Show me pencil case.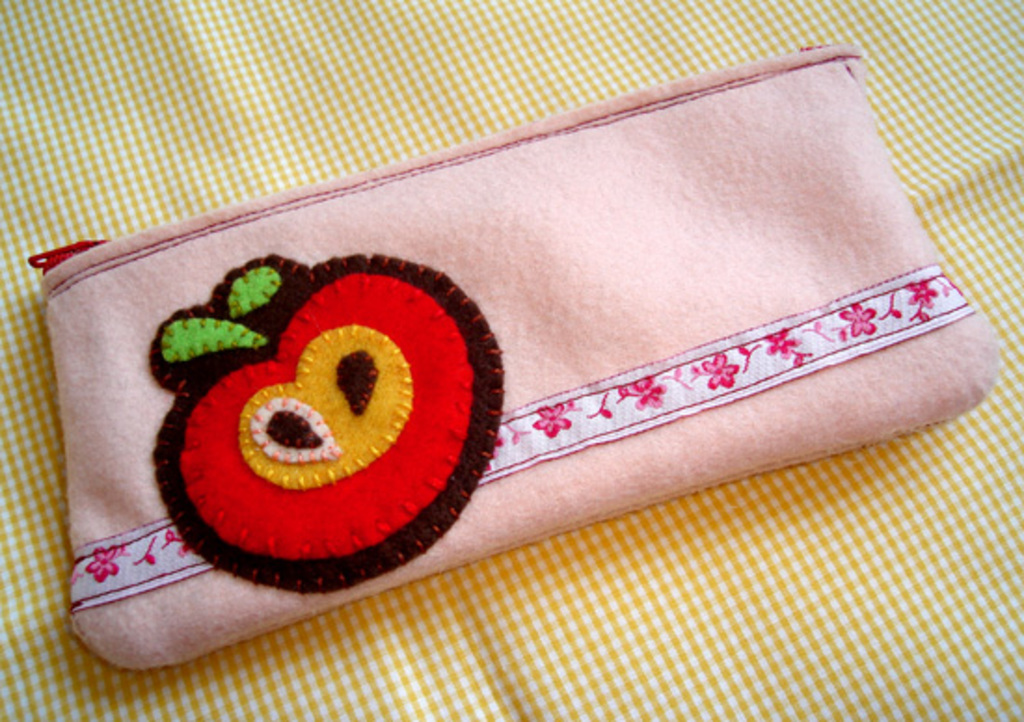
pencil case is here: (24, 41, 996, 672).
